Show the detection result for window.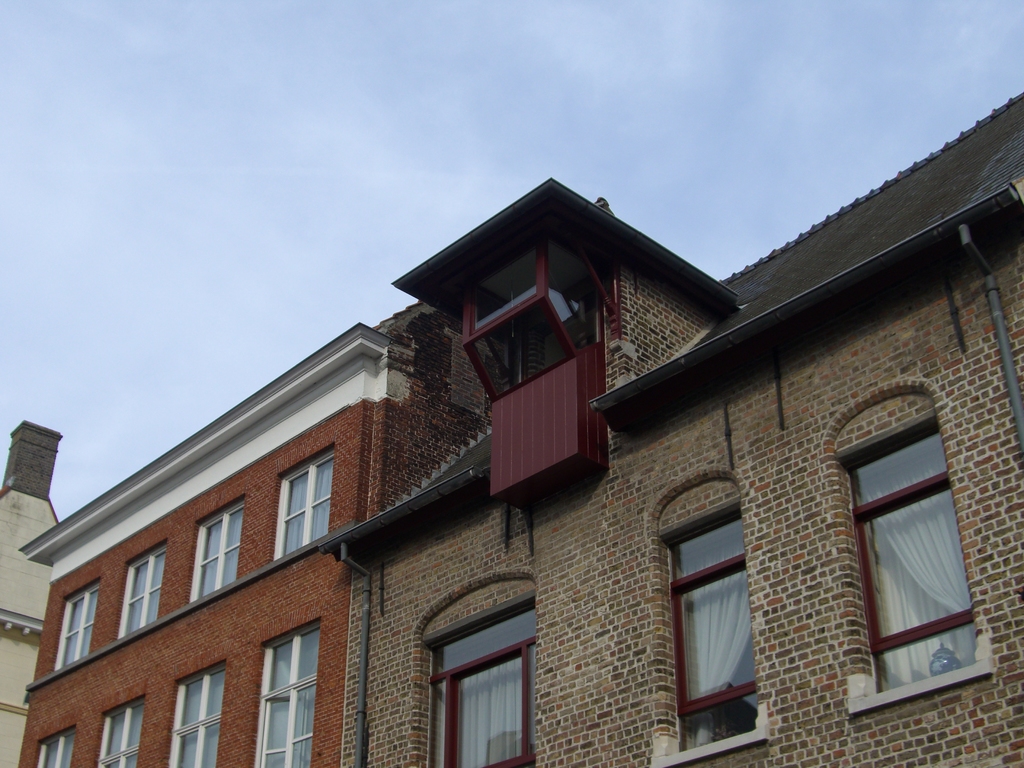
pyautogui.locateOnScreen(120, 547, 161, 637).
